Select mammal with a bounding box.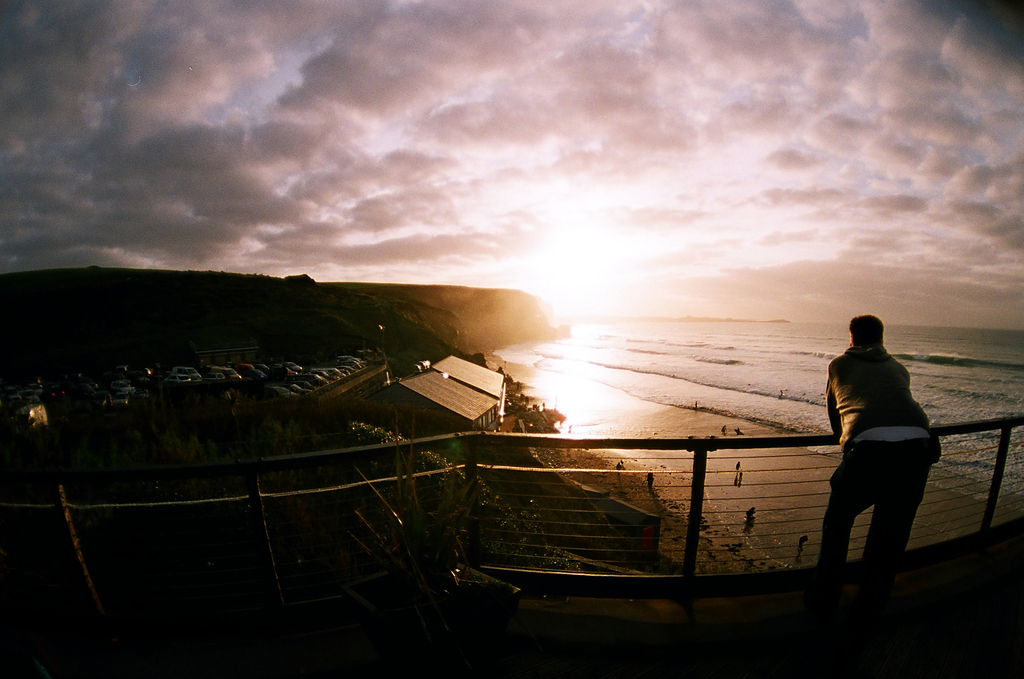
[left=798, top=533, right=806, bottom=552].
